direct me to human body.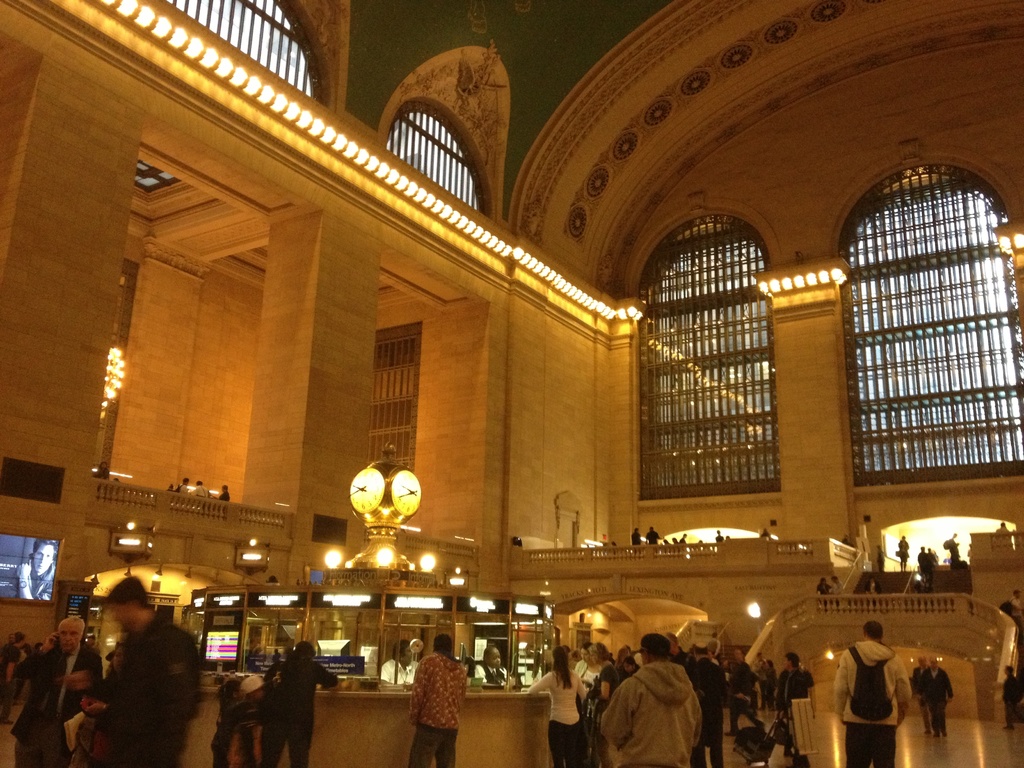
Direction: x1=258 y1=651 x2=340 y2=767.
